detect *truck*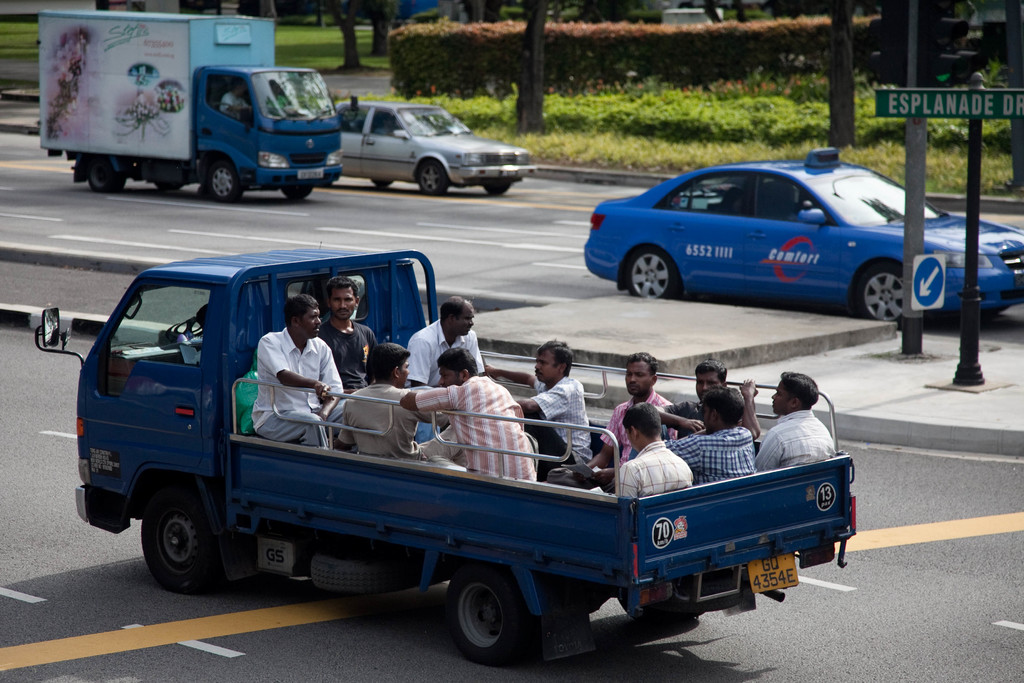
box(33, 242, 854, 664)
